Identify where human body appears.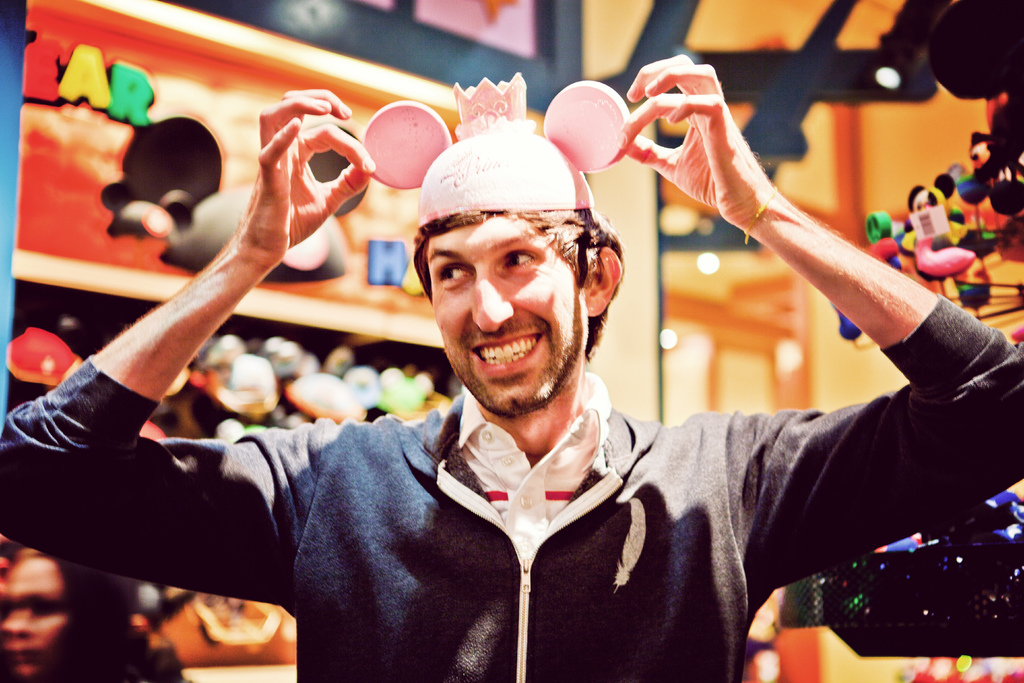
Appears at (0,51,1023,682).
